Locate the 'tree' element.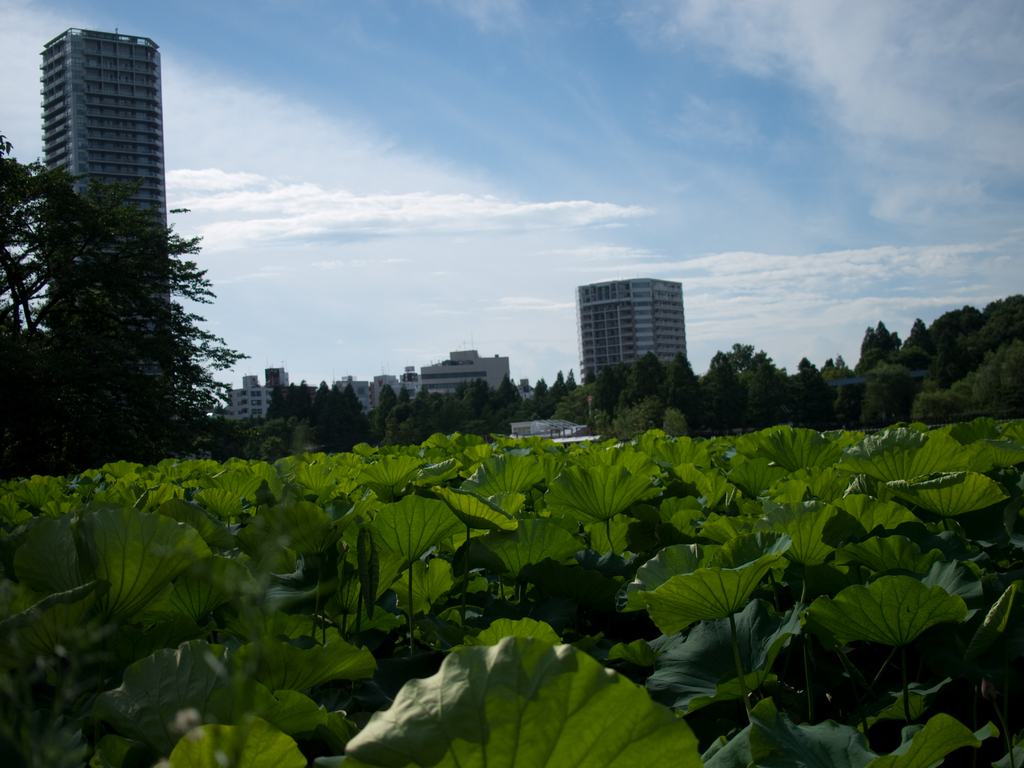
Element bbox: <box>858,323,900,434</box>.
